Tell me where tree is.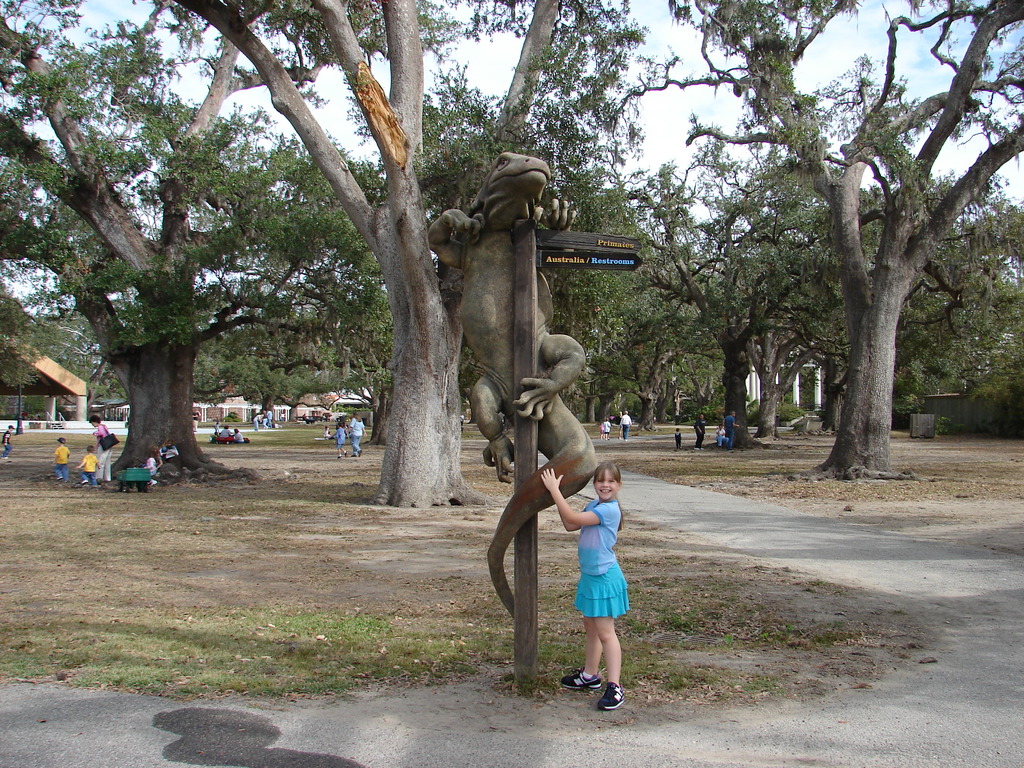
tree is at 685 21 998 474.
